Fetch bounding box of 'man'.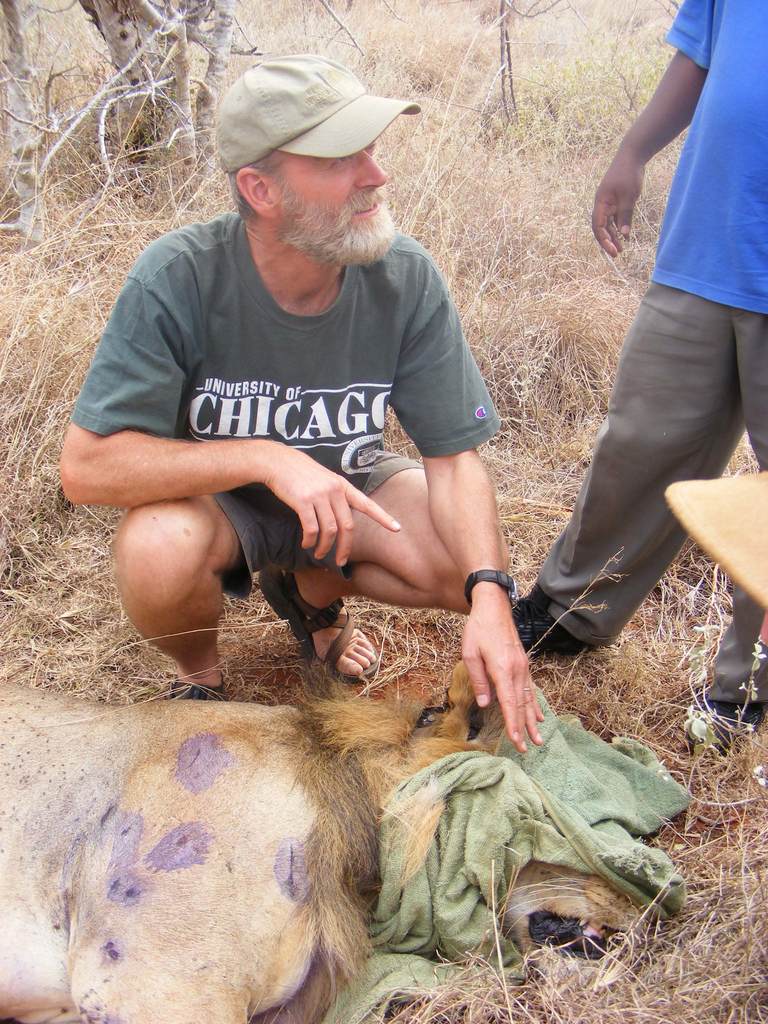
Bbox: detection(497, 0, 767, 753).
